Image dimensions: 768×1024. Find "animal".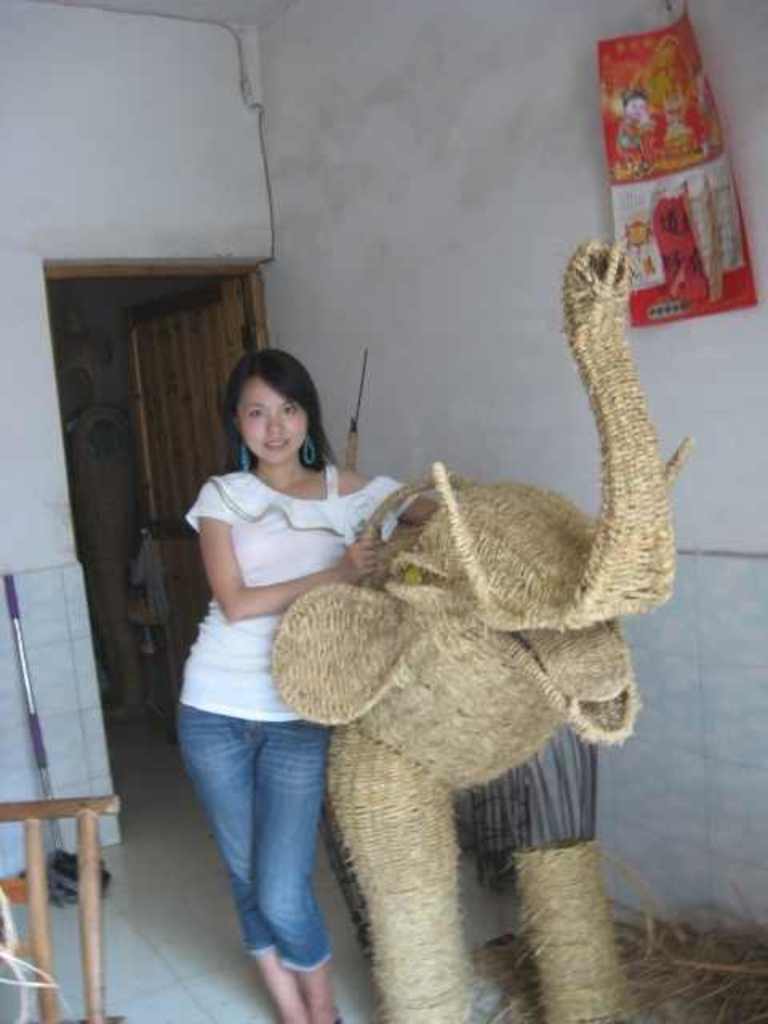
274,238,686,1022.
